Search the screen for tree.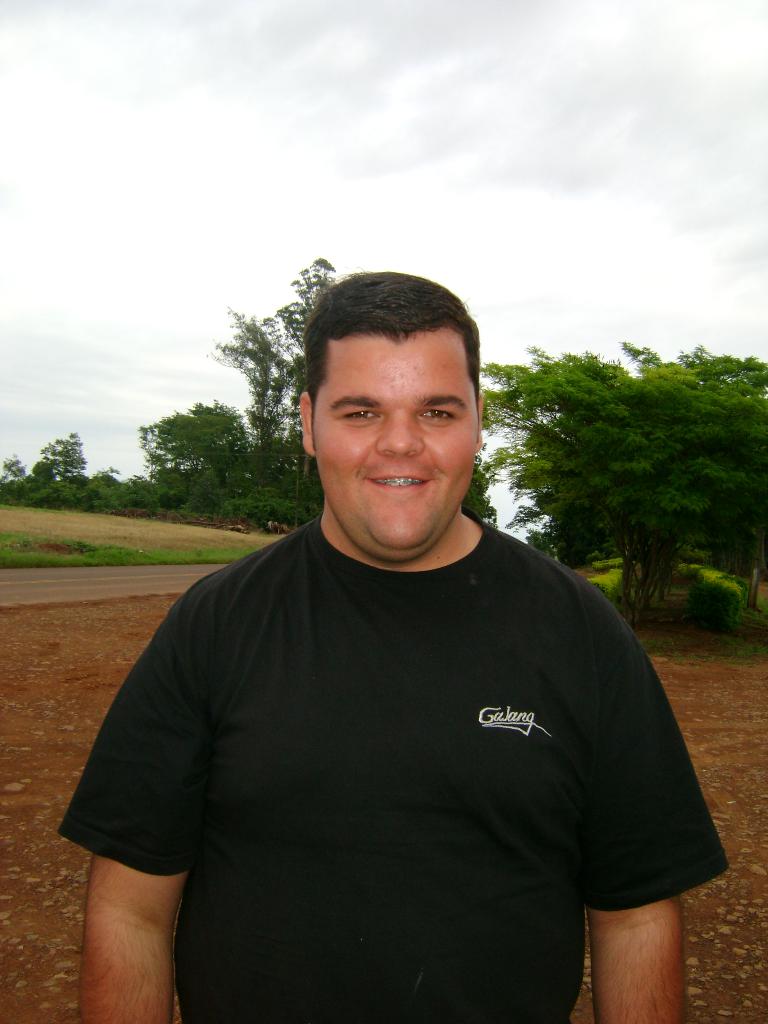
Found at (x1=26, y1=426, x2=100, y2=485).
